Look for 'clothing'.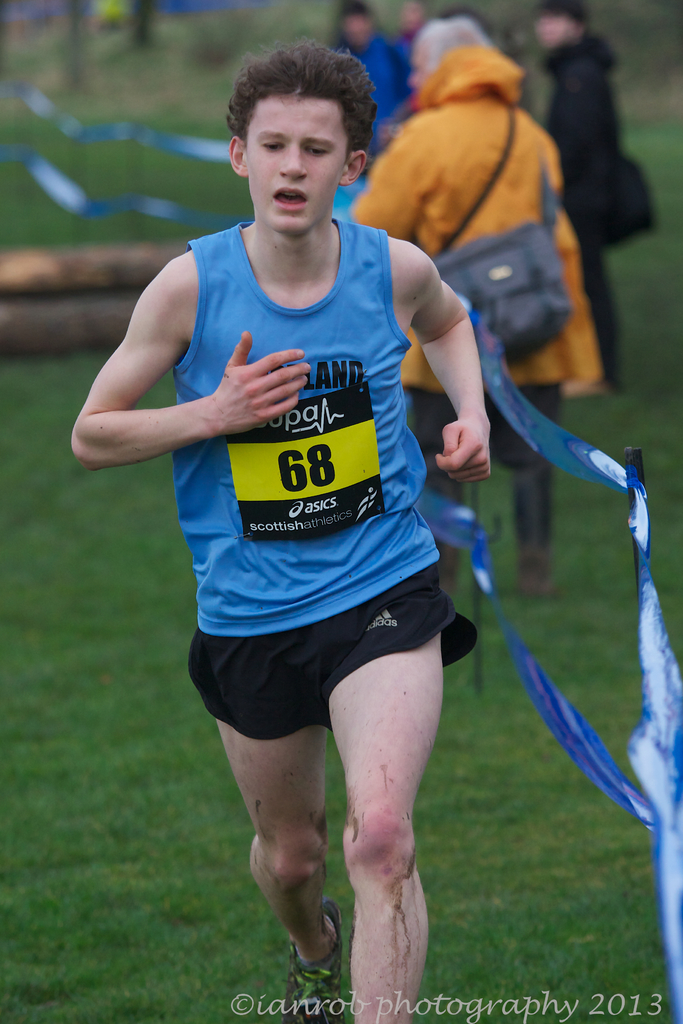
Found: [x1=347, y1=42, x2=601, y2=575].
